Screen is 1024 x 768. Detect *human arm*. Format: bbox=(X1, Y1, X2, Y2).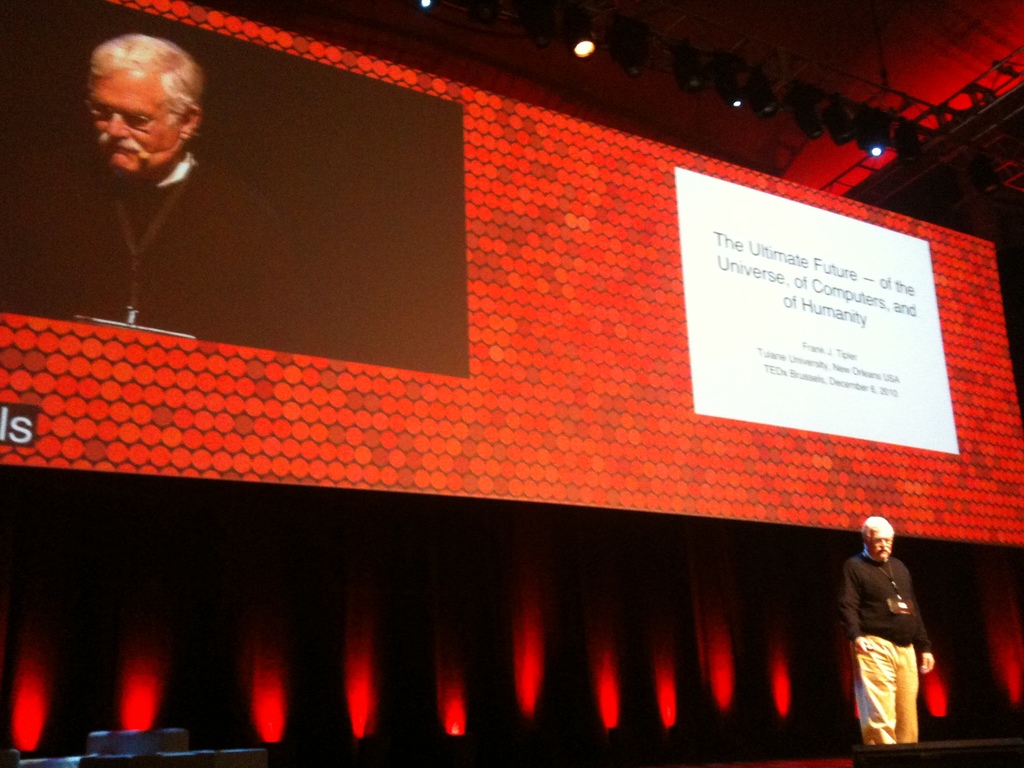
bbox=(835, 566, 874, 653).
